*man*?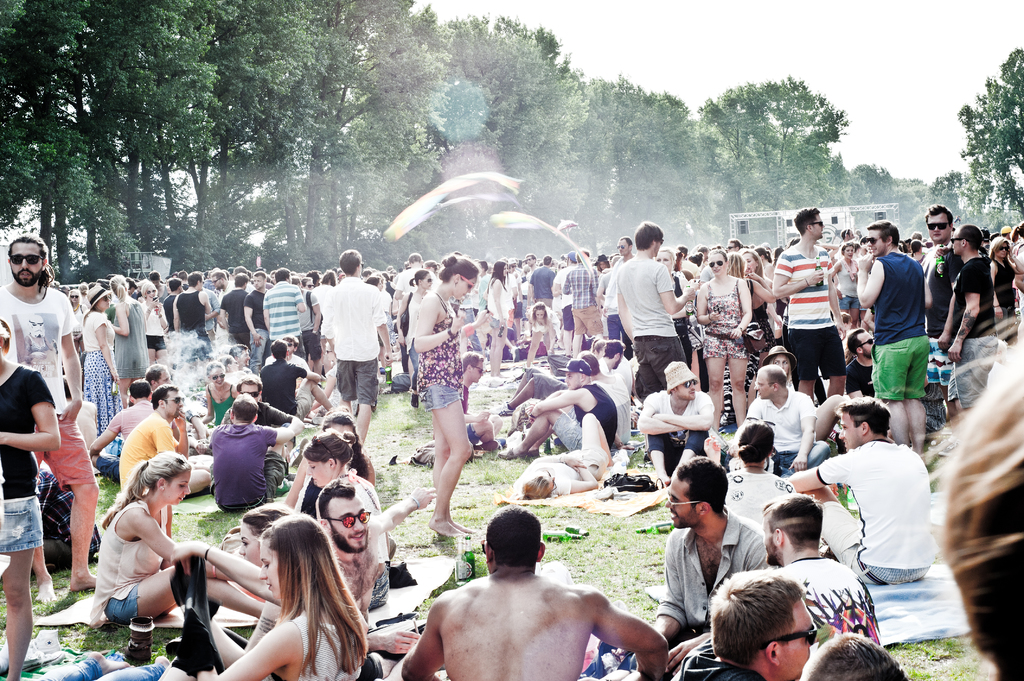
[x1=172, y1=268, x2=216, y2=351]
